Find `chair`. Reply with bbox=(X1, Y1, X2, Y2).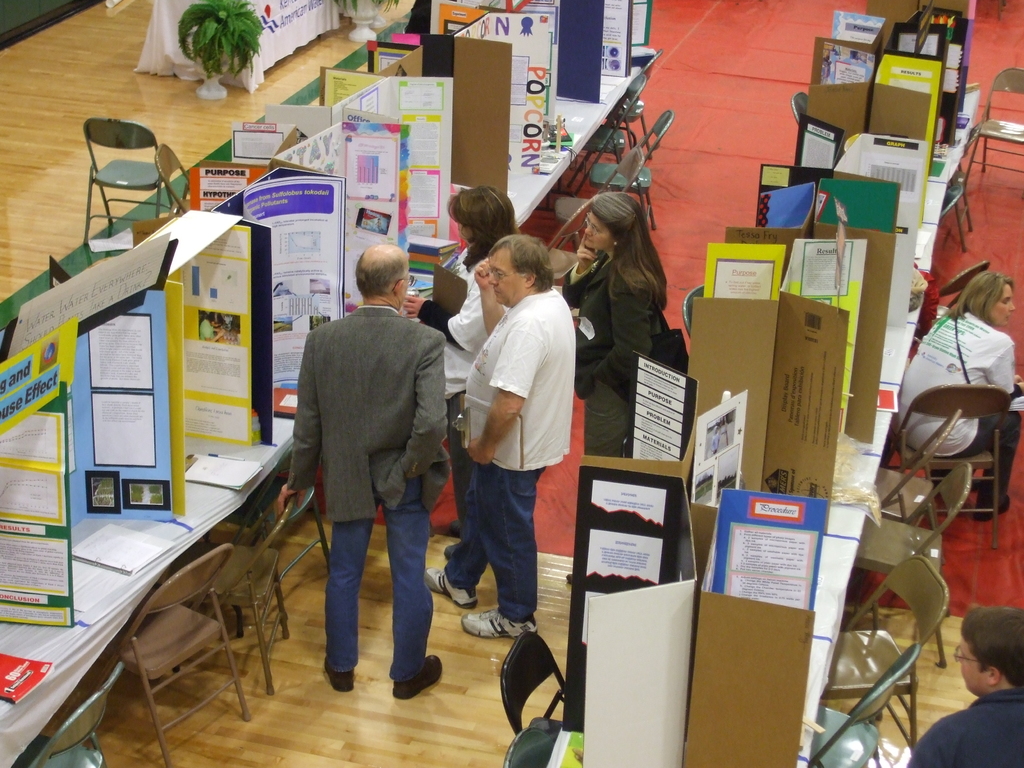
bbox=(559, 73, 644, 193).
